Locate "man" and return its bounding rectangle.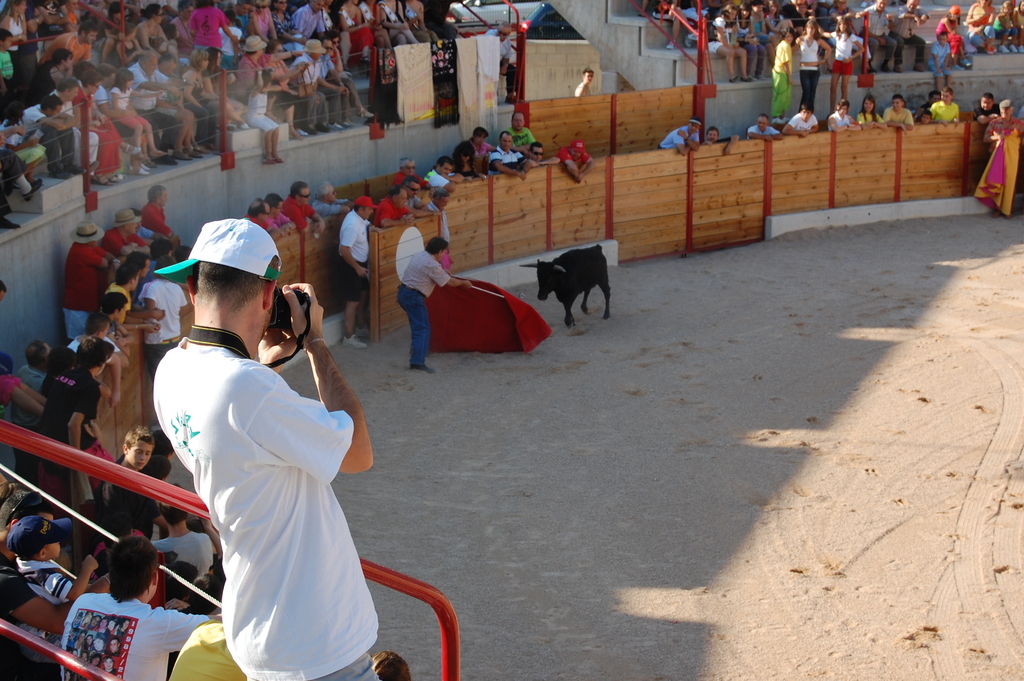
<bbox>428, 186, 455, 259</bbox>.
